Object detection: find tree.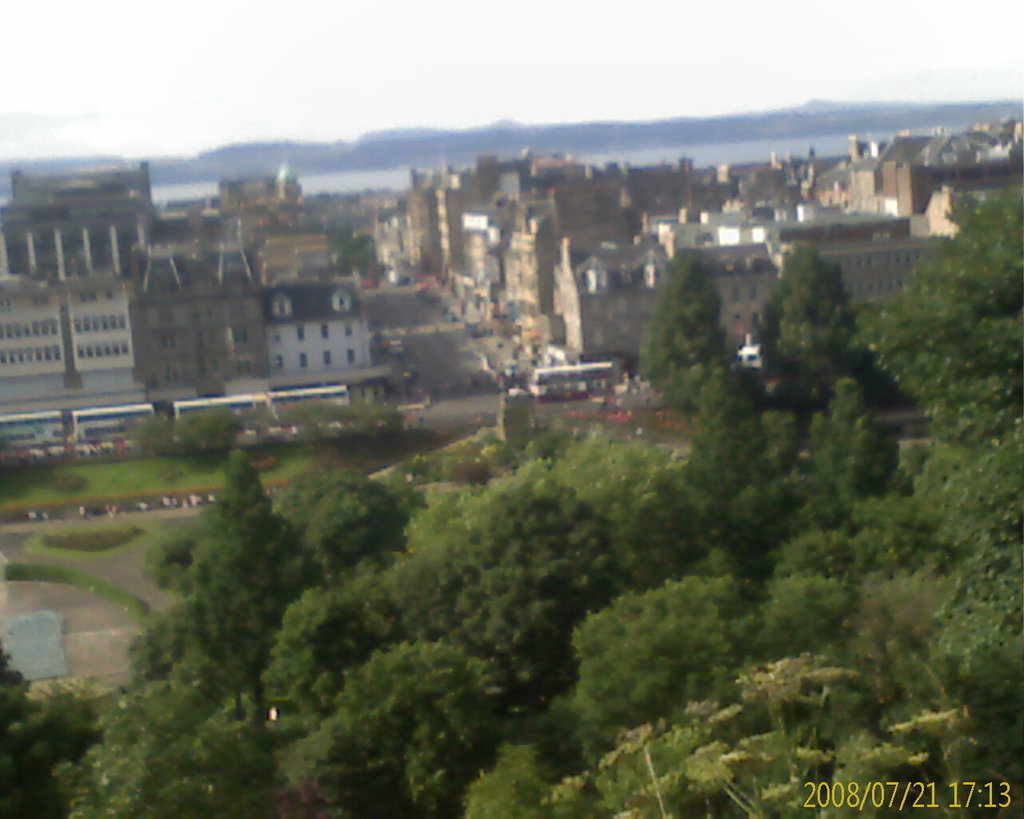
left=810, top=365, right=896, bottom=497.
